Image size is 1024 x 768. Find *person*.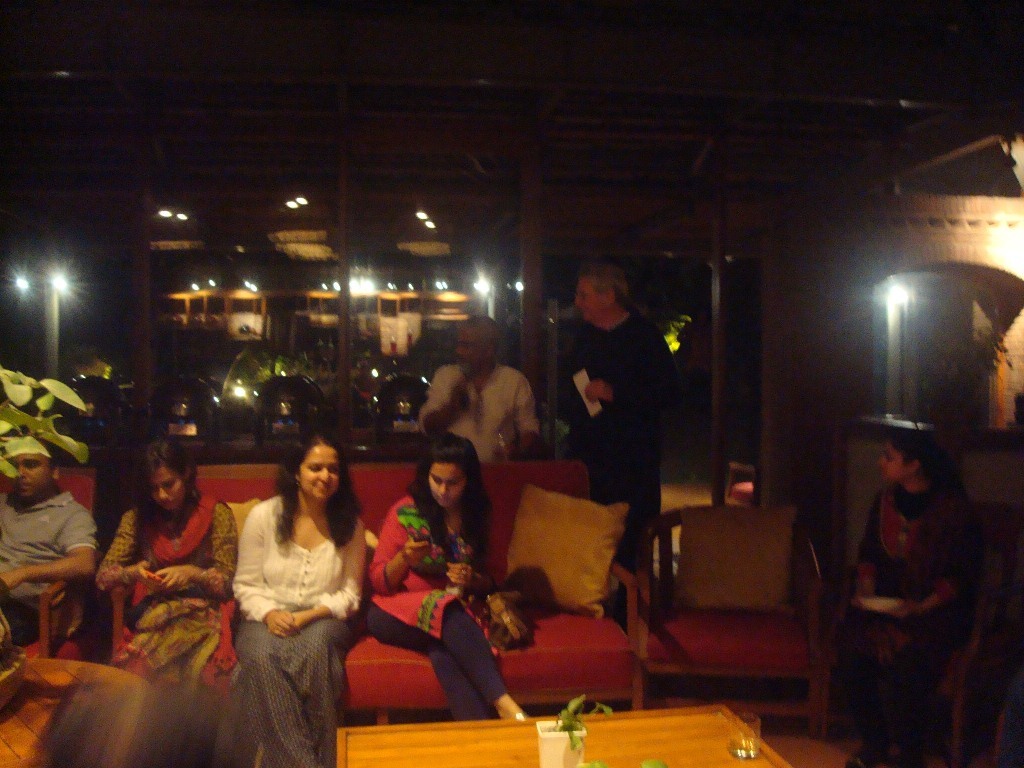
pyautogui.locateOnScreen(89, 436, 245, 691).
